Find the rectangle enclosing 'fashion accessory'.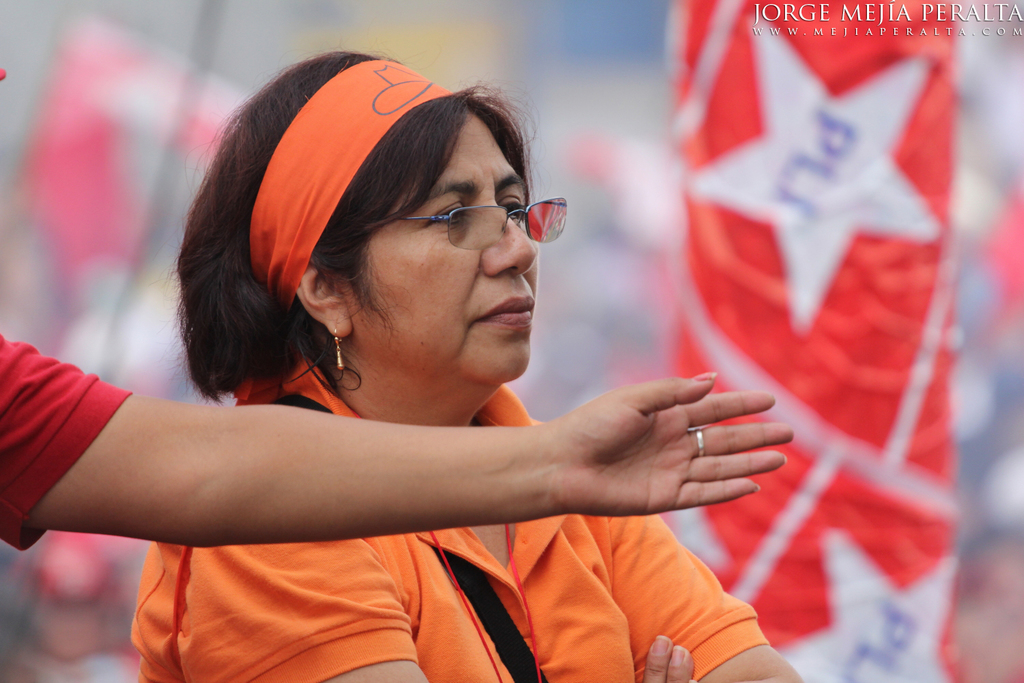
(700,427,702,455).
